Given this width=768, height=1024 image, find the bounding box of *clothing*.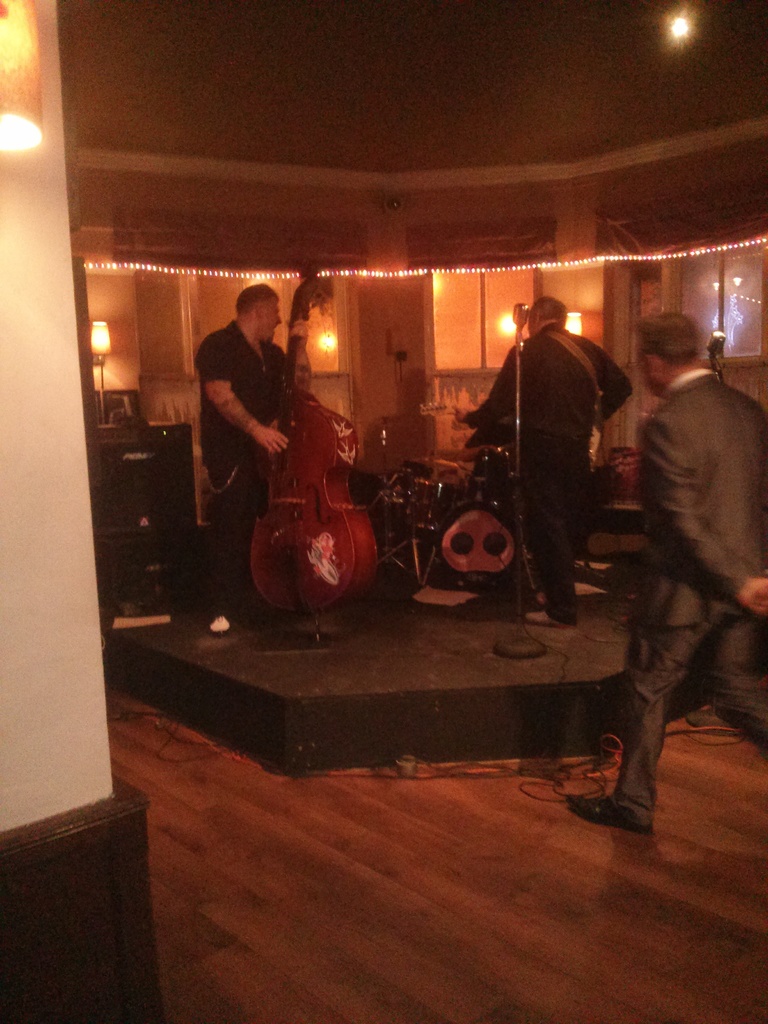
locate(464, 326, 632, 626).
